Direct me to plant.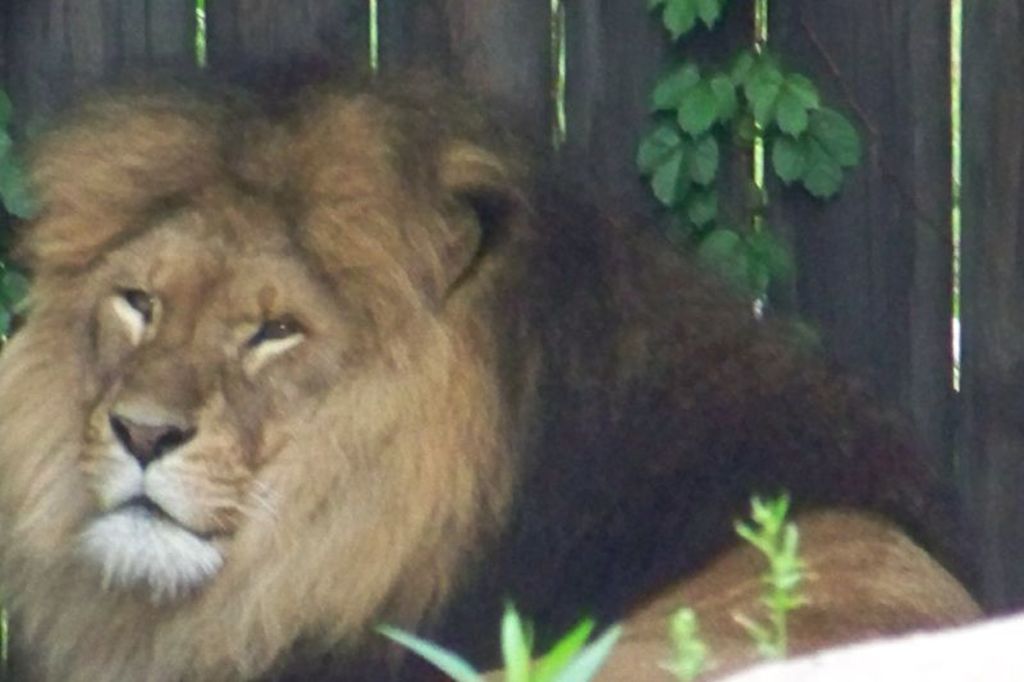
Direction: l=372, t=603, r=620, b=681.
